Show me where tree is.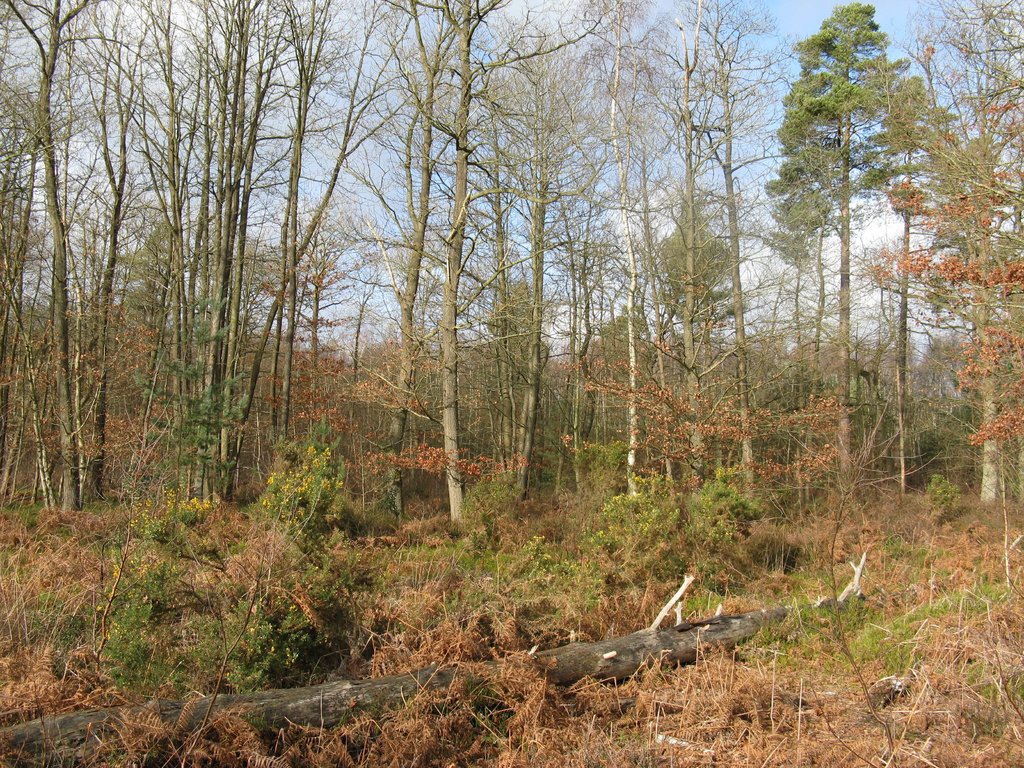
tree is at [left=751, top=32, right=973, bottom=515].
